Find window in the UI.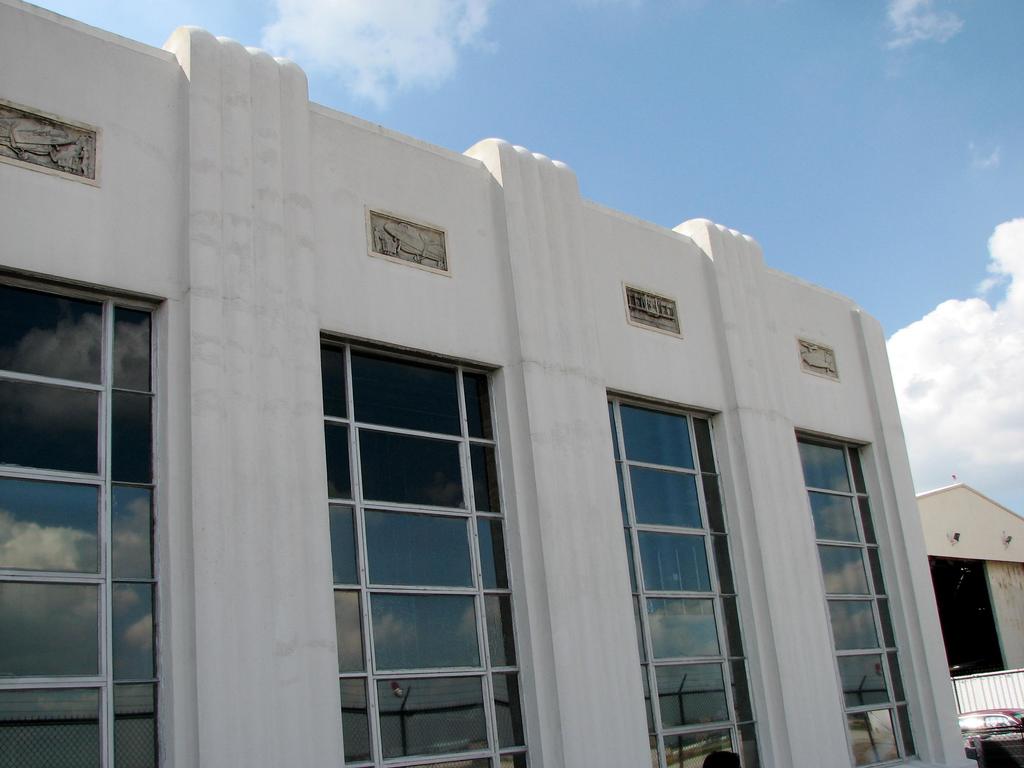
UI element at {"left": 801, "top": 430, "right": 932, "bottom": 767}.
